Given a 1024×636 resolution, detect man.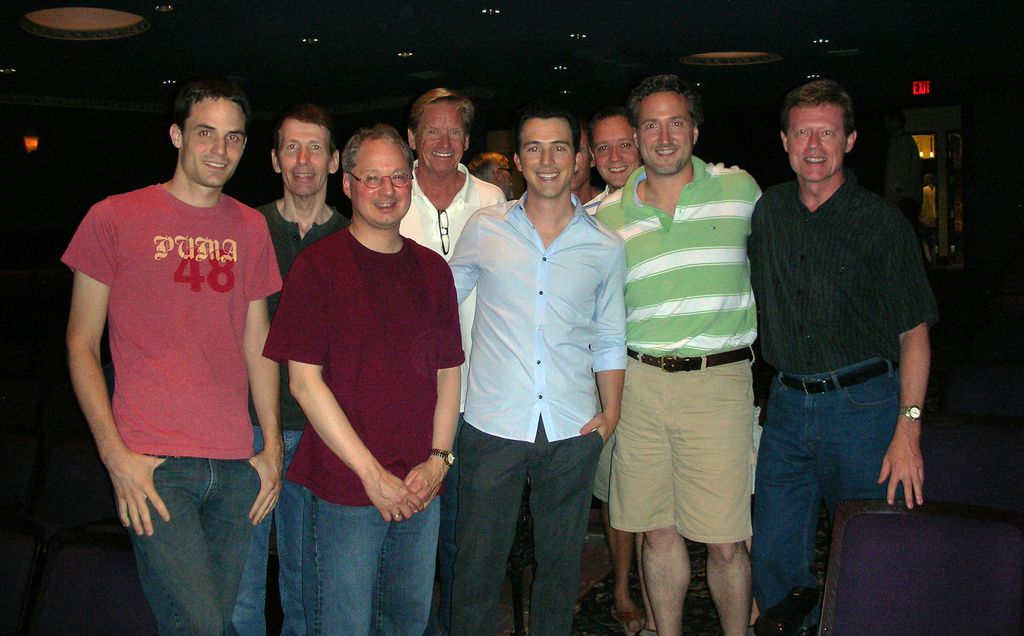
(440,94,630,635).
